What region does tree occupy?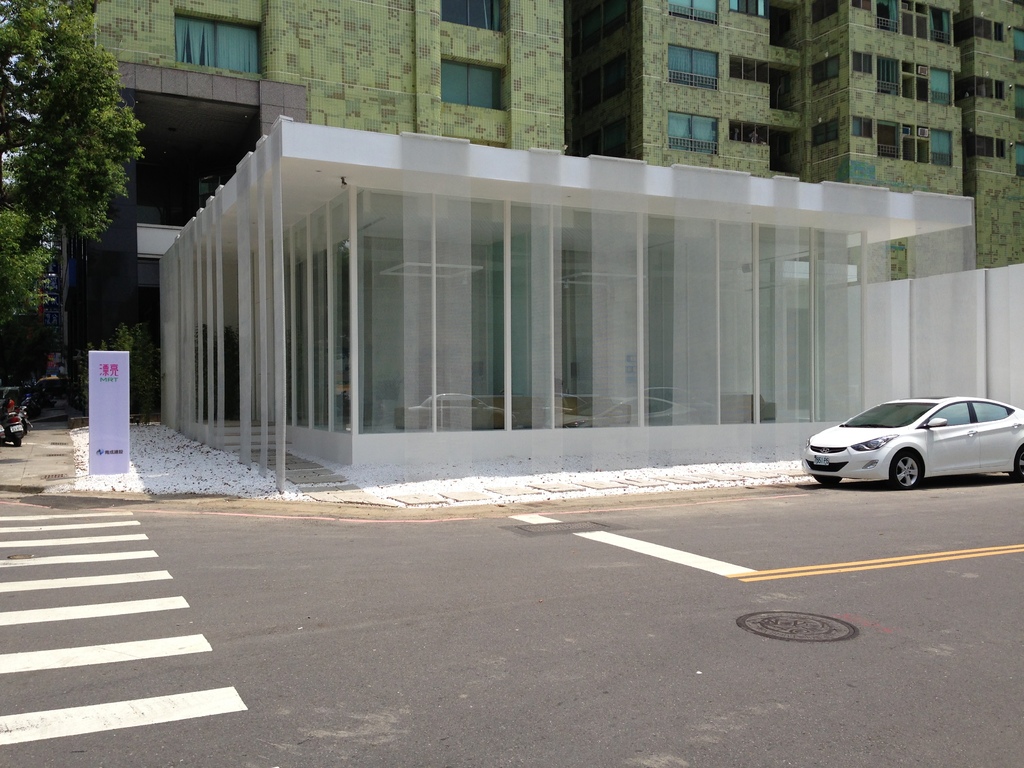
12:3:142:347.
